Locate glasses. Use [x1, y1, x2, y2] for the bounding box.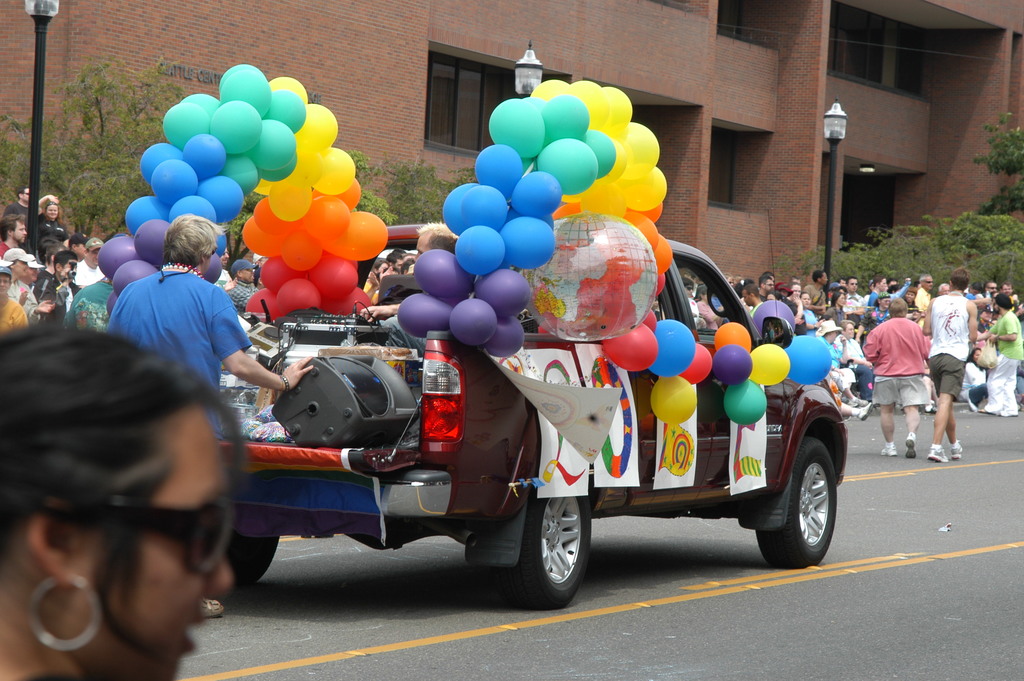
[685, 285, 692, 289].
